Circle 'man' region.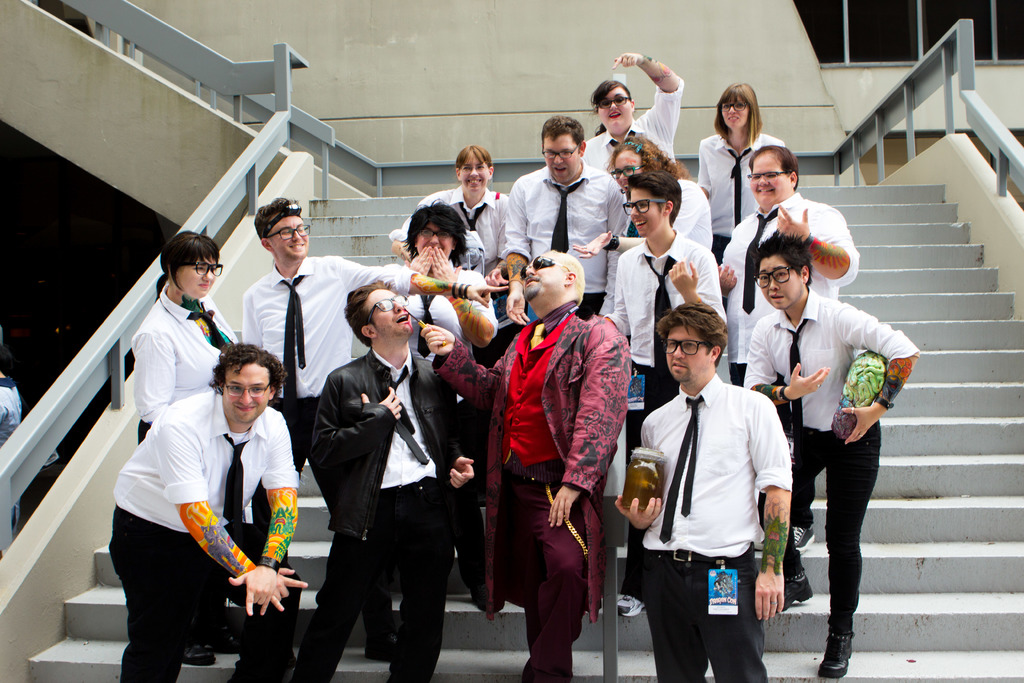
Region: <box>107,340,309,682</box>.
